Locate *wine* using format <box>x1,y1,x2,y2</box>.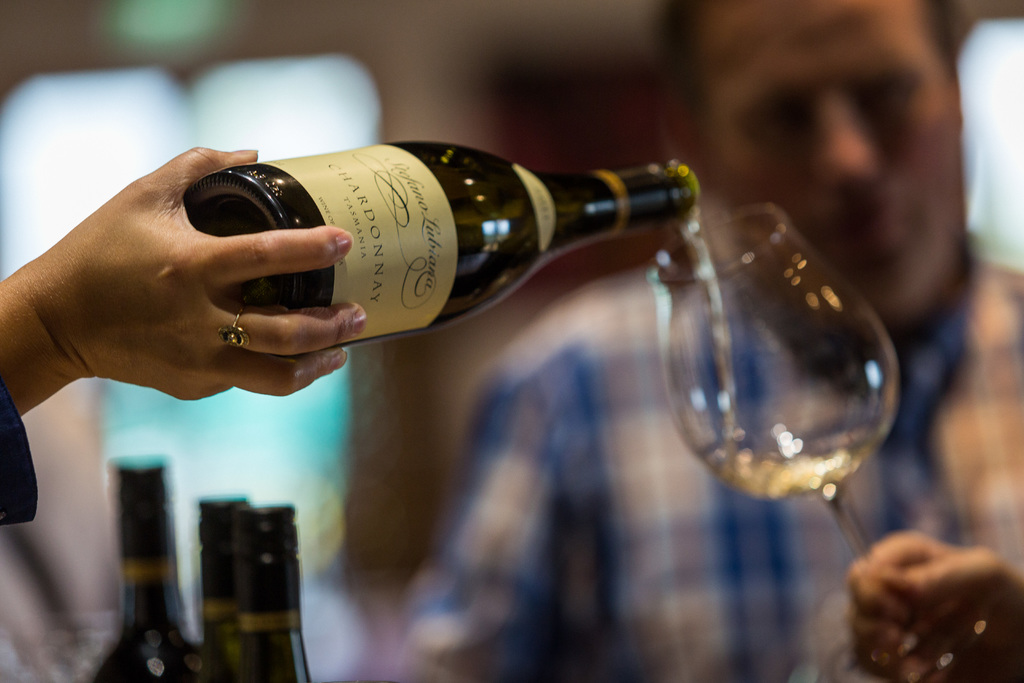
<box>707,429,872,498</box>.
